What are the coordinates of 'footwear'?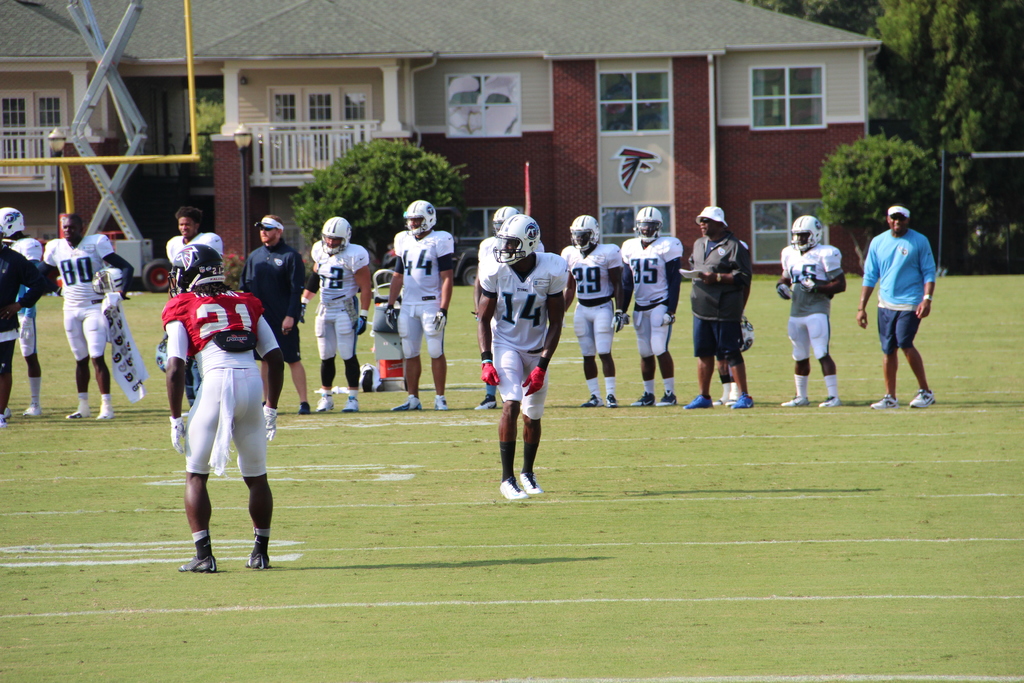
bbox(261, 399, 267, 409).
